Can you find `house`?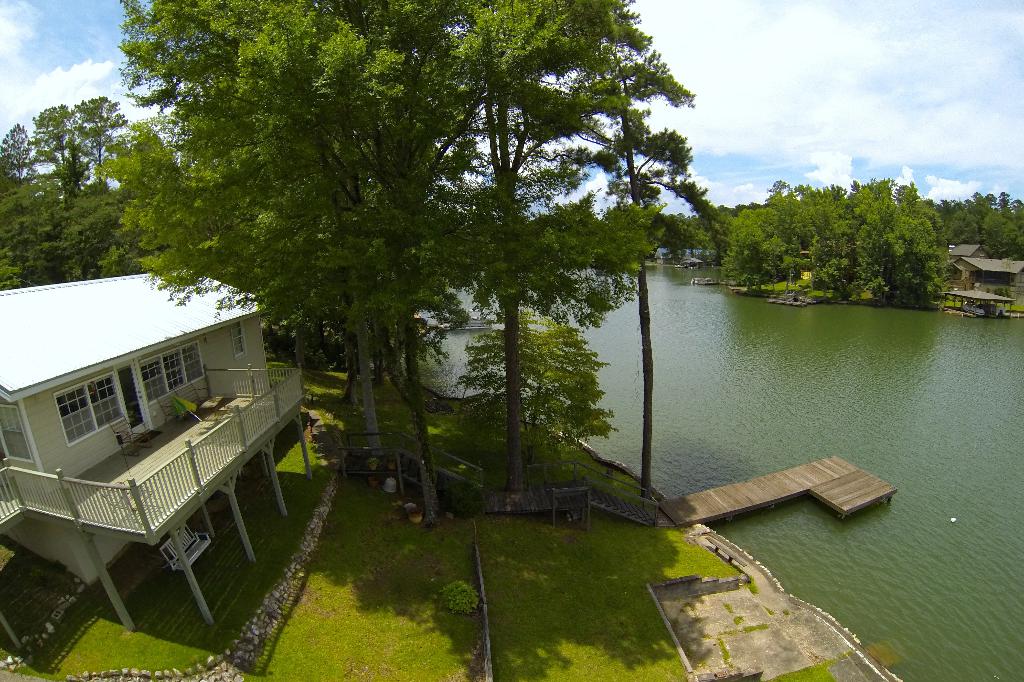
Yes, bounding box: pyautogui.locateOnScreen(640, 246, 715, 267).
